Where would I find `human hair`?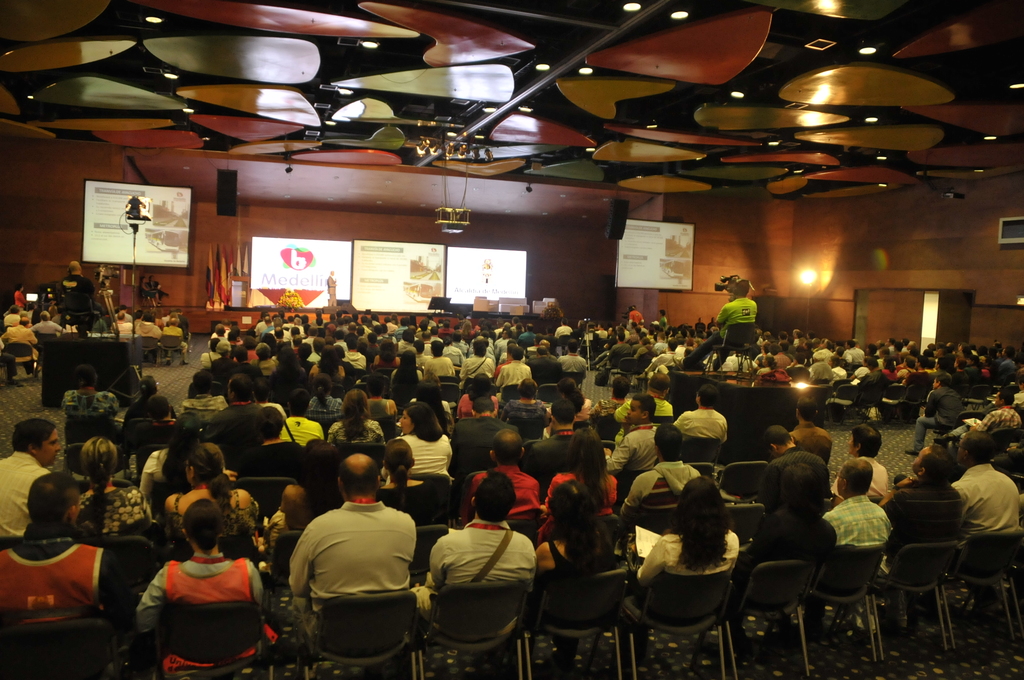
At bbox(257, 343, 266, 361).
